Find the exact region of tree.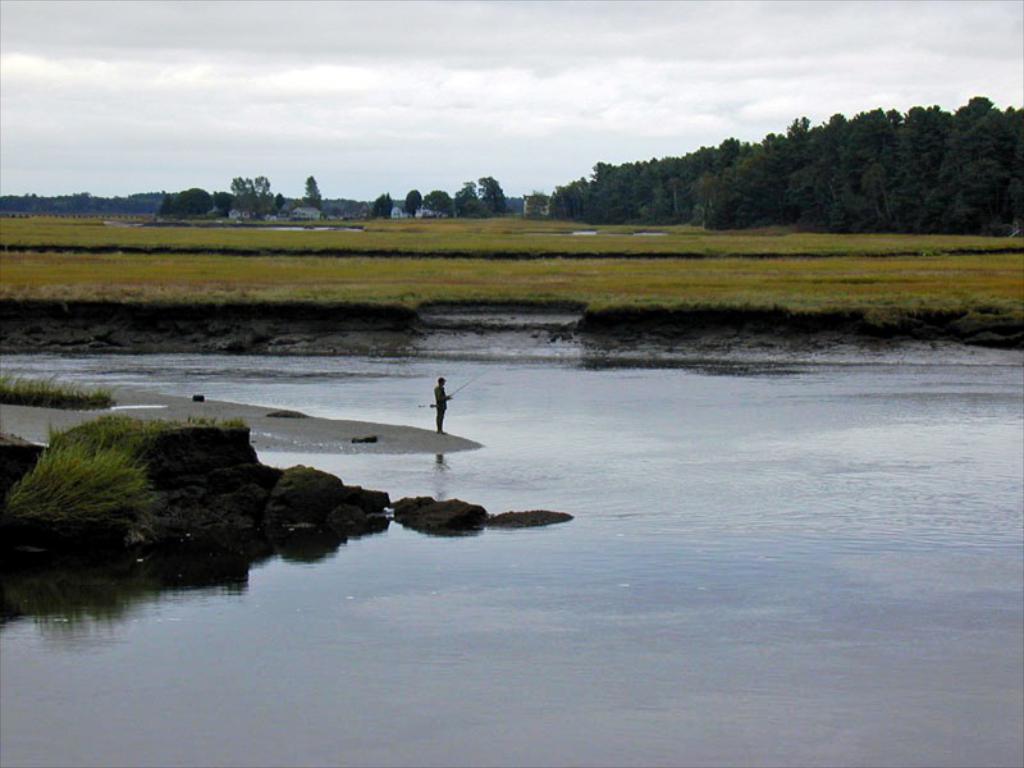
Exact region: box(234, 174, 273, 218).
